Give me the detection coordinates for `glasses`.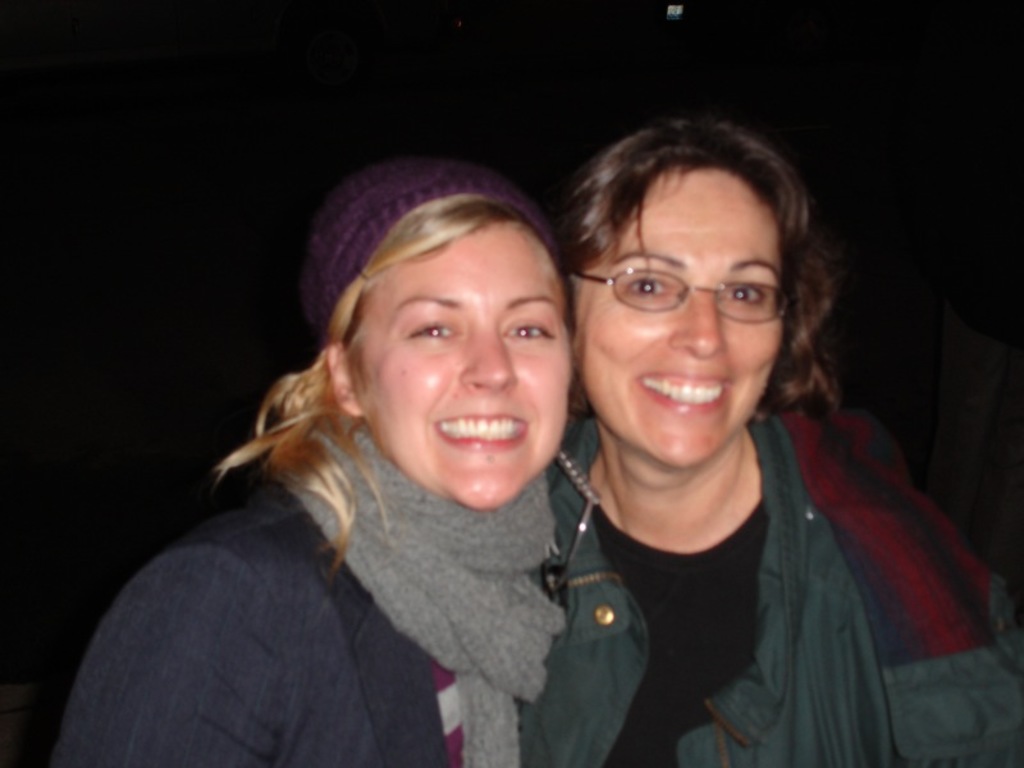
[577, 248, 804, 333].
